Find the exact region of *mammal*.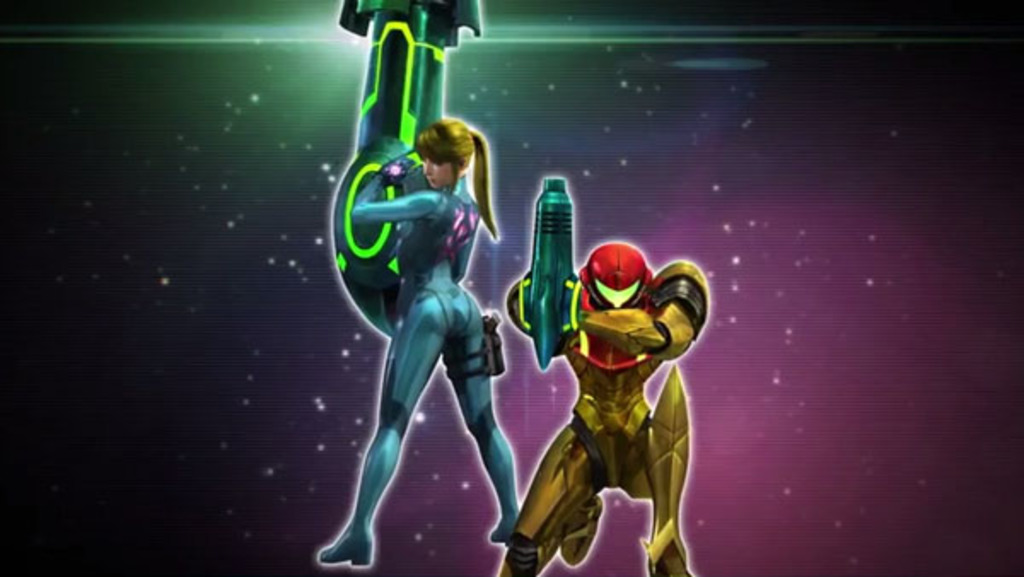
Exact region: Rect(483, 193, 700, 548).
